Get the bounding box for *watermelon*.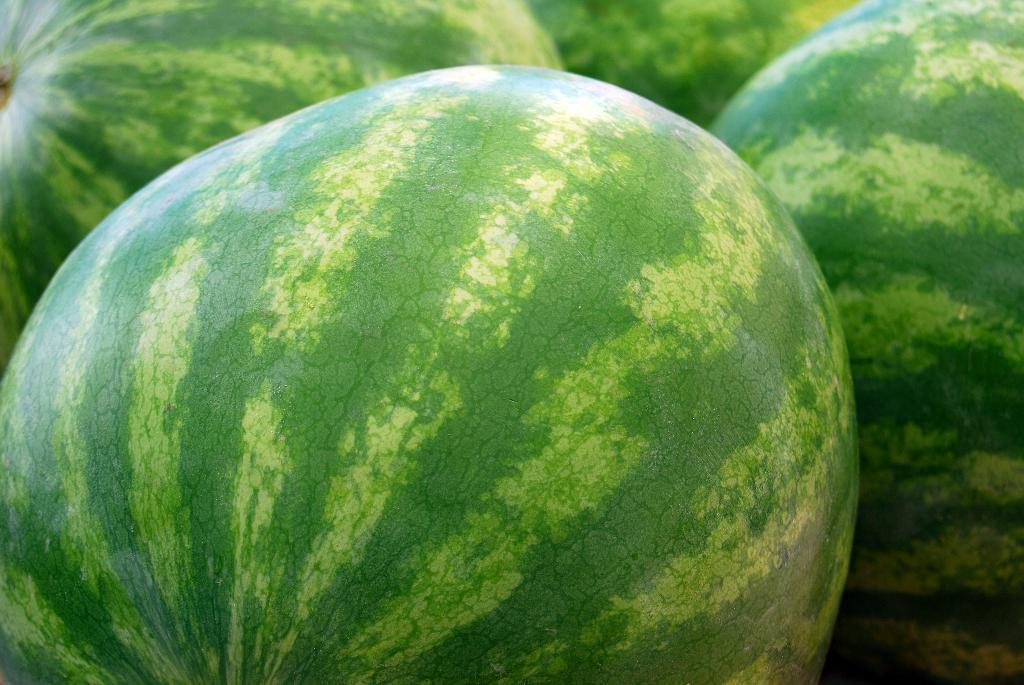
<region>527, 0, 855, 123</region>.
